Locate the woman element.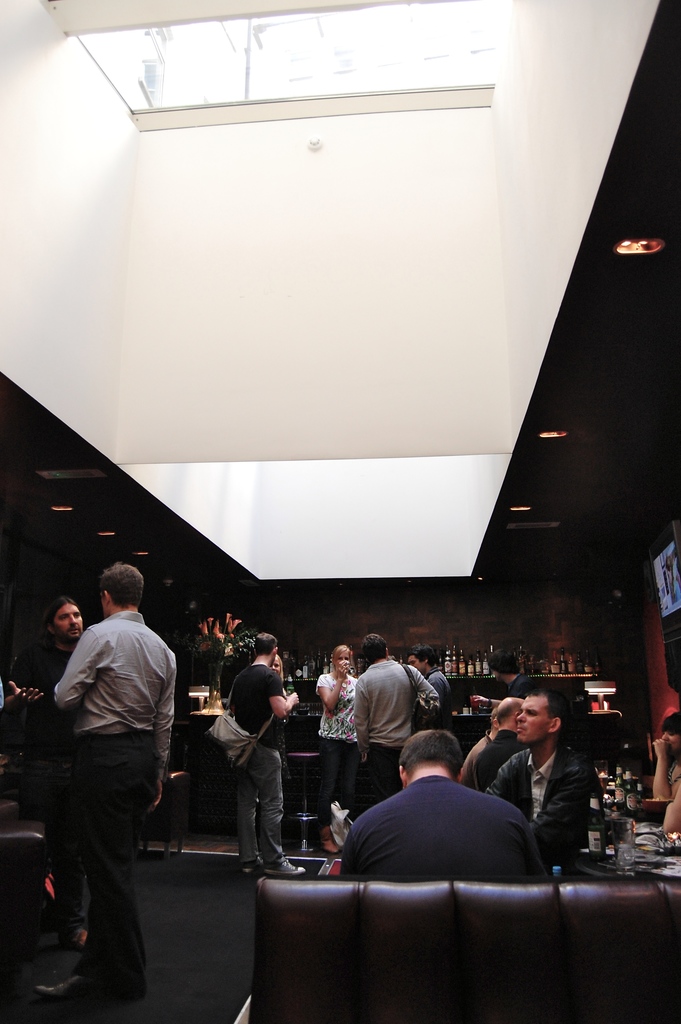
Element bbox: box=[652, 710, 680, 799].
